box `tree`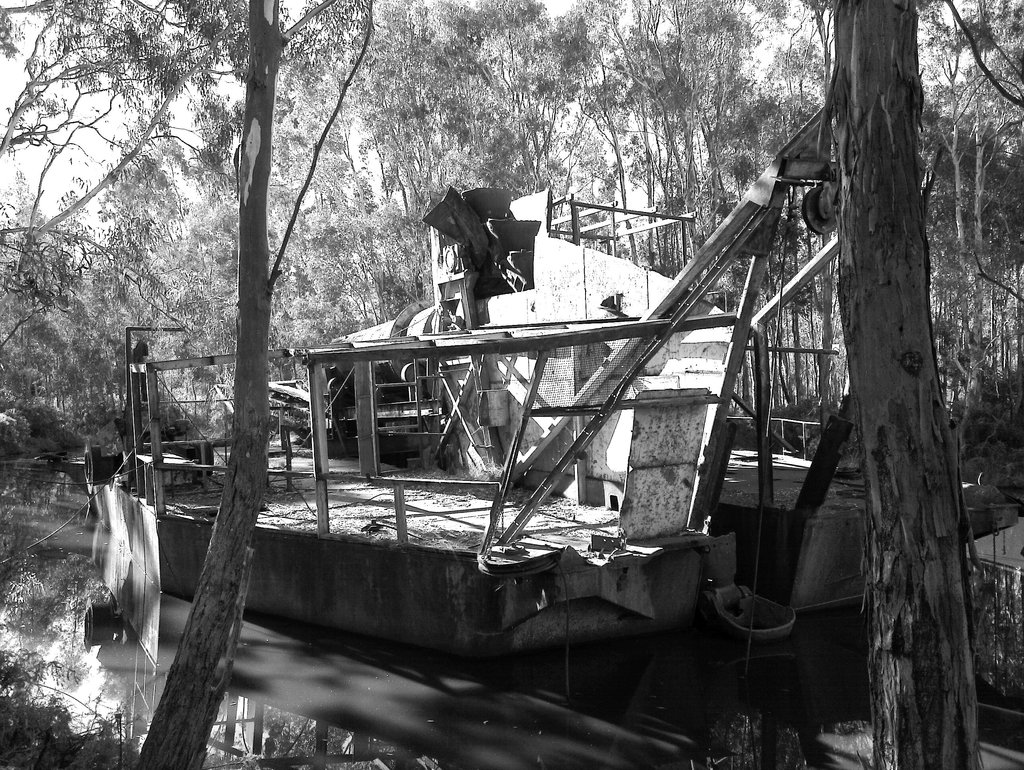
(357, 0, 472, 233)
